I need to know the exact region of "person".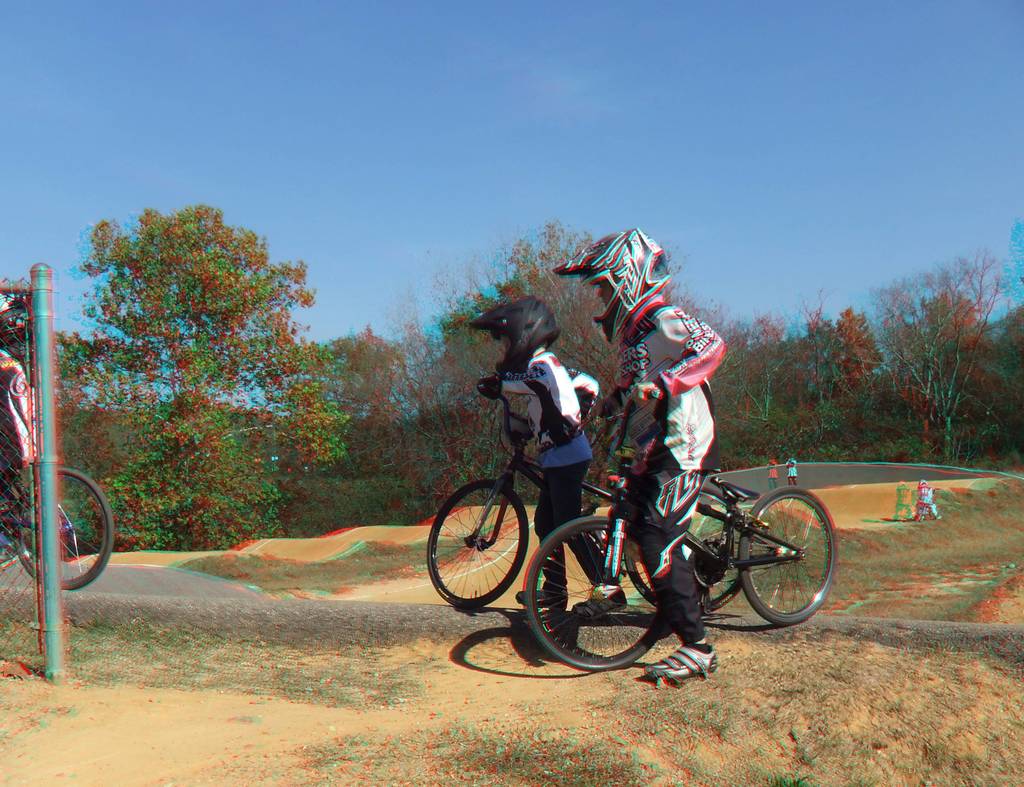
Region: crop(784, 450, 804, 491).
